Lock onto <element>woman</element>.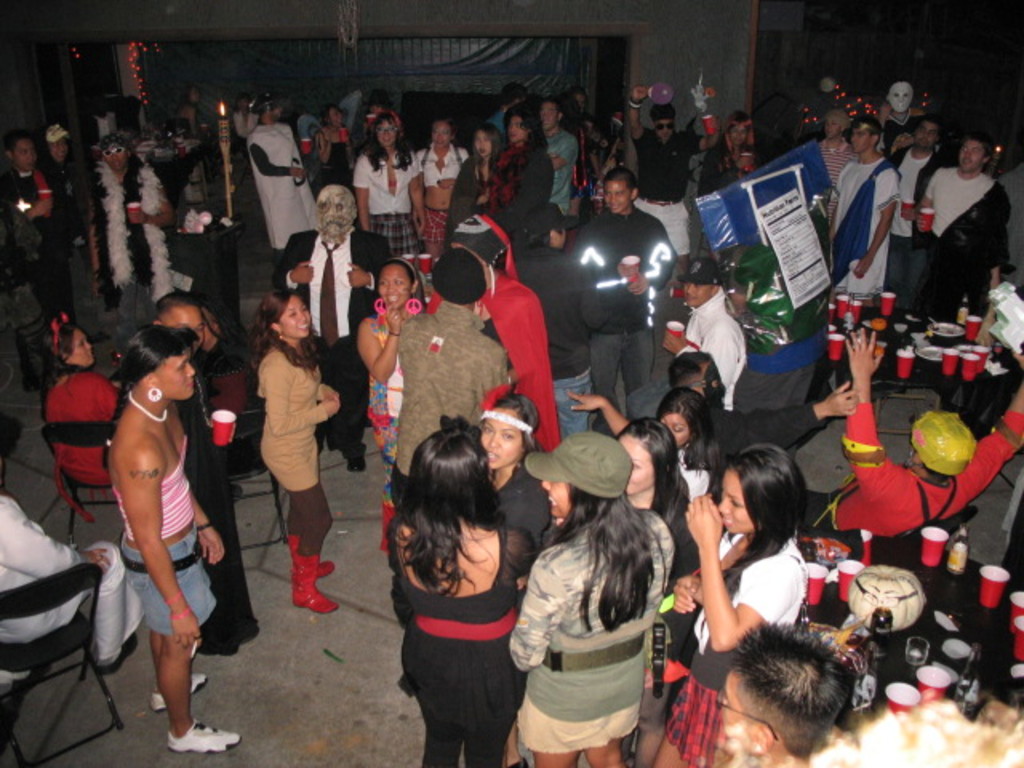
Locked: bbox=(38, 317, 123, 494).
